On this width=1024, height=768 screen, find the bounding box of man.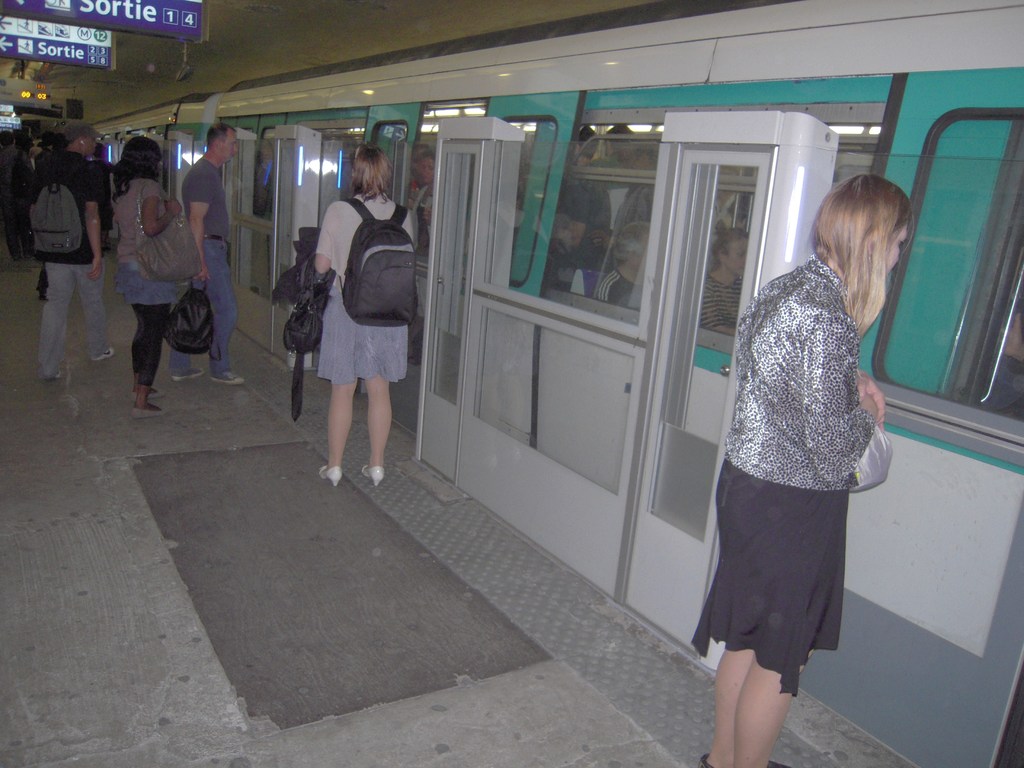
Bounding box: select_region(169, 127, 250, 379).
